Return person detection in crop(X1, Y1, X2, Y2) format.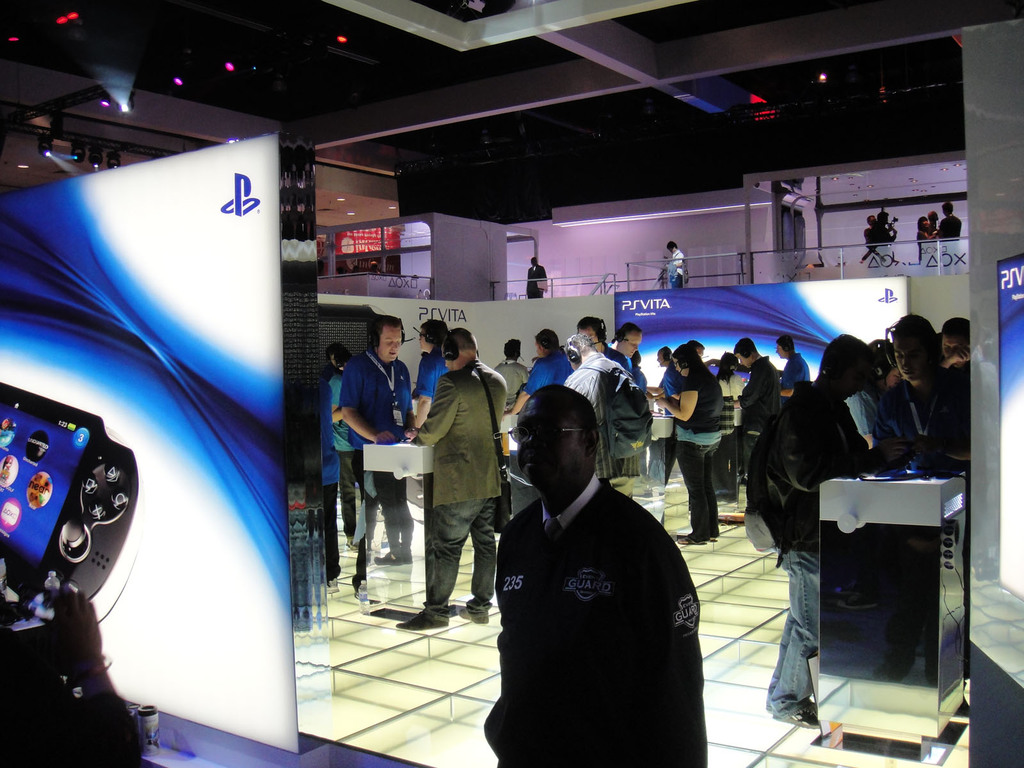
crop(506, 328, 572, 412).
